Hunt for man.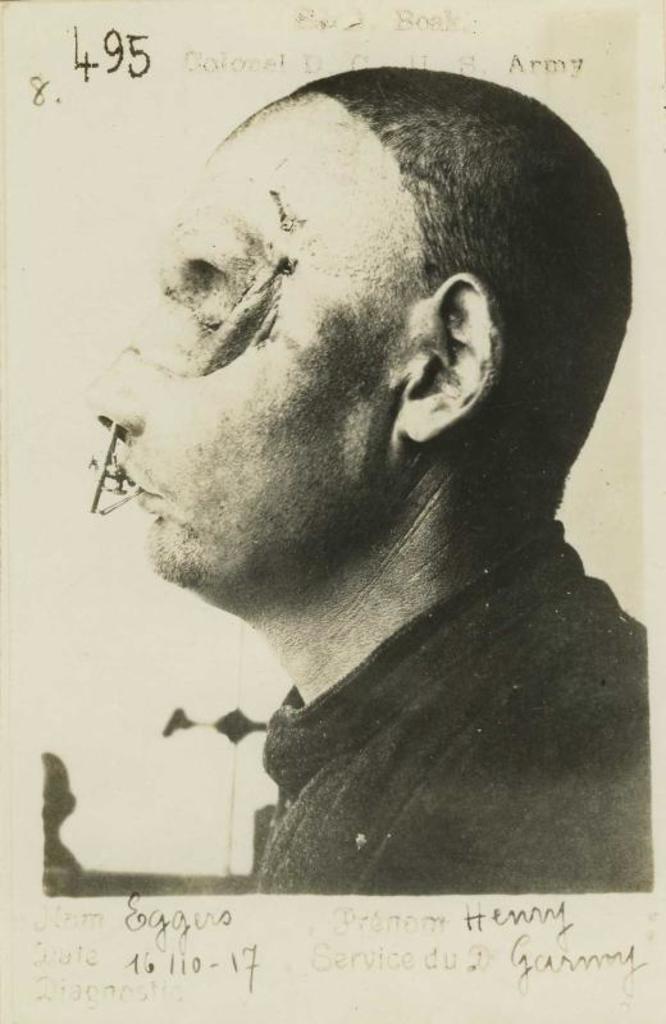
Hunted down at x1=58 y1=51 x2=665 y2=916.
